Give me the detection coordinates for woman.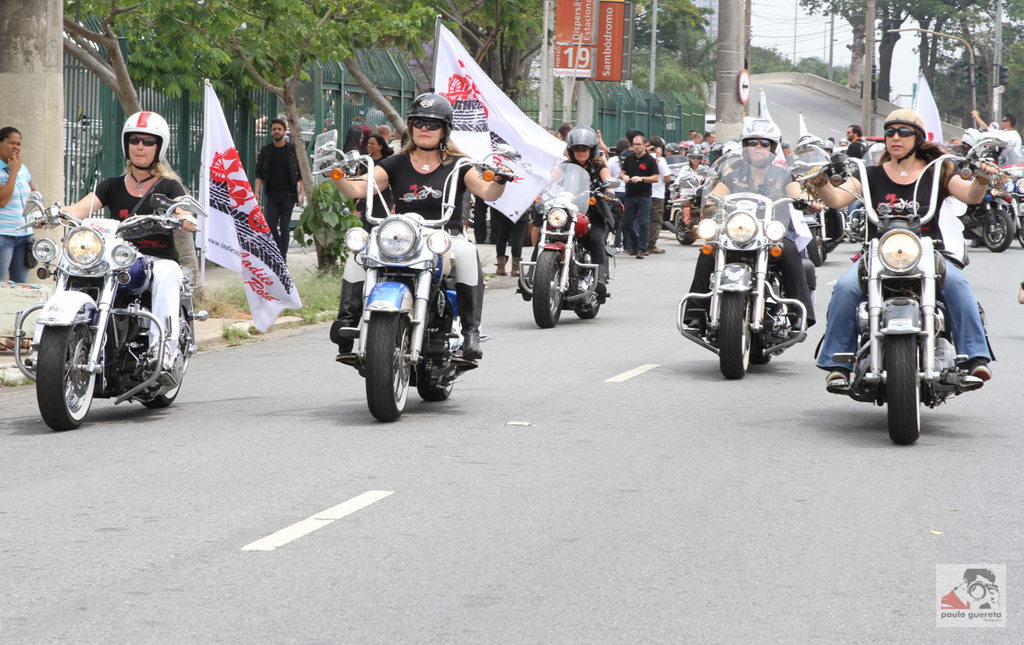
684/113/837/337.
